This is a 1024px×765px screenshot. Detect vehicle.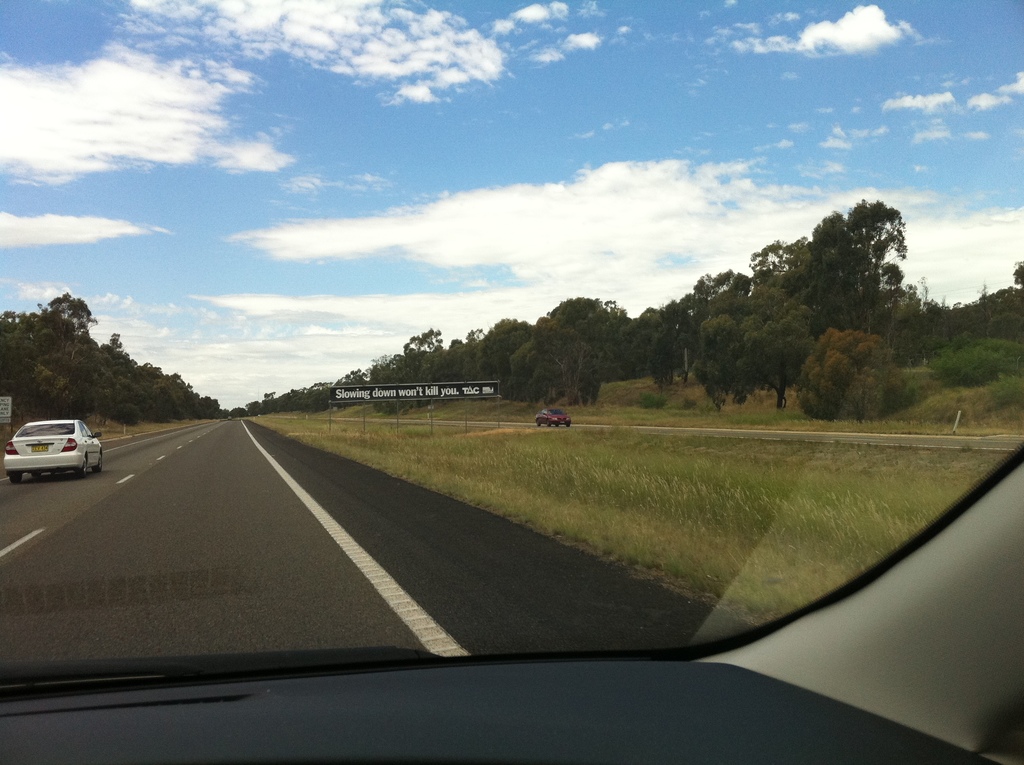
pyautogui.locateOnScreen(0, 0, 1023, 764).
